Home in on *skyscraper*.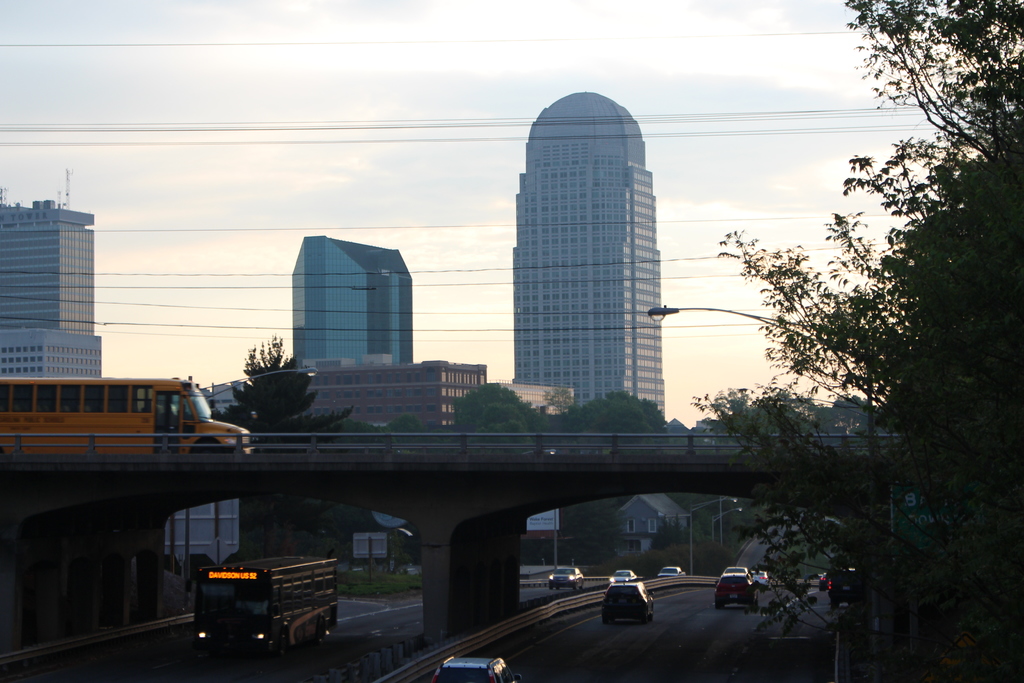
Homed in at pyautogui.locateOnScreen(0, 190, 103, 384).
